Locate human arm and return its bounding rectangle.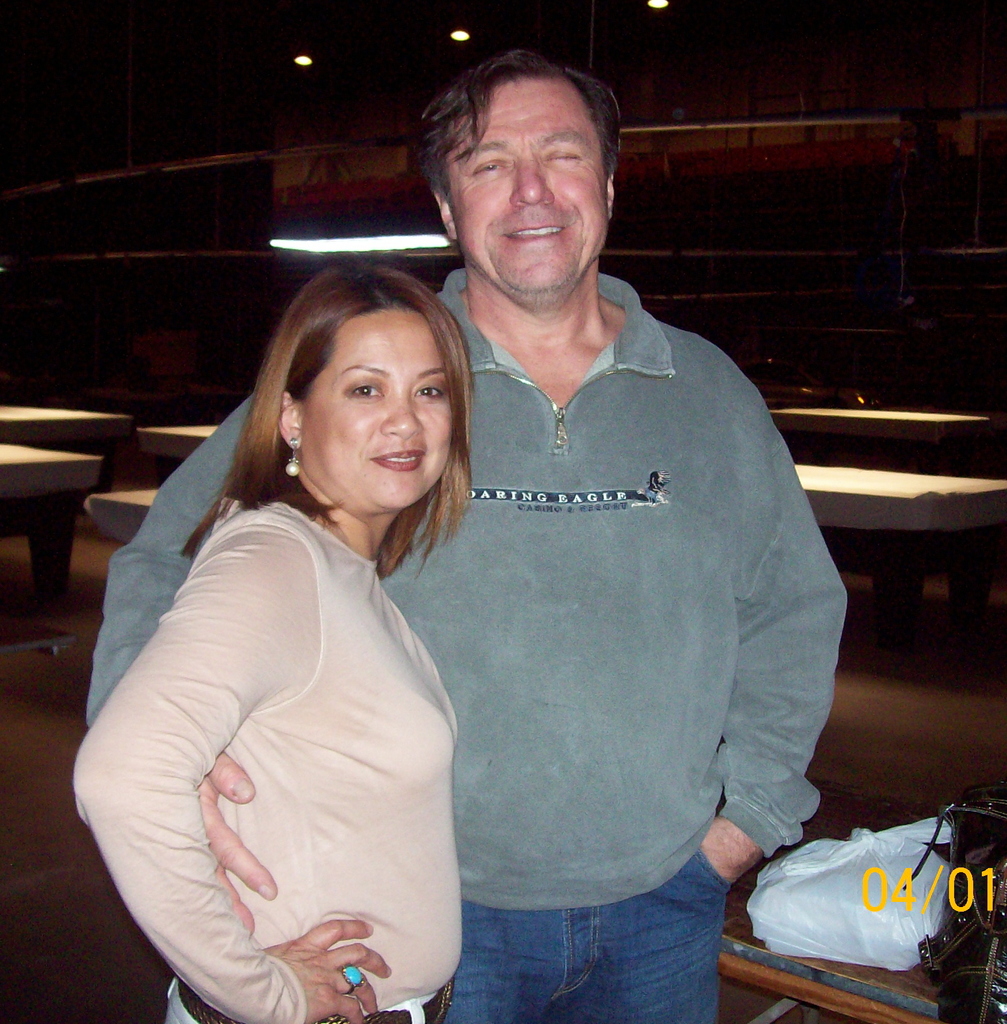
select_region(81, 400, 279, 942).
